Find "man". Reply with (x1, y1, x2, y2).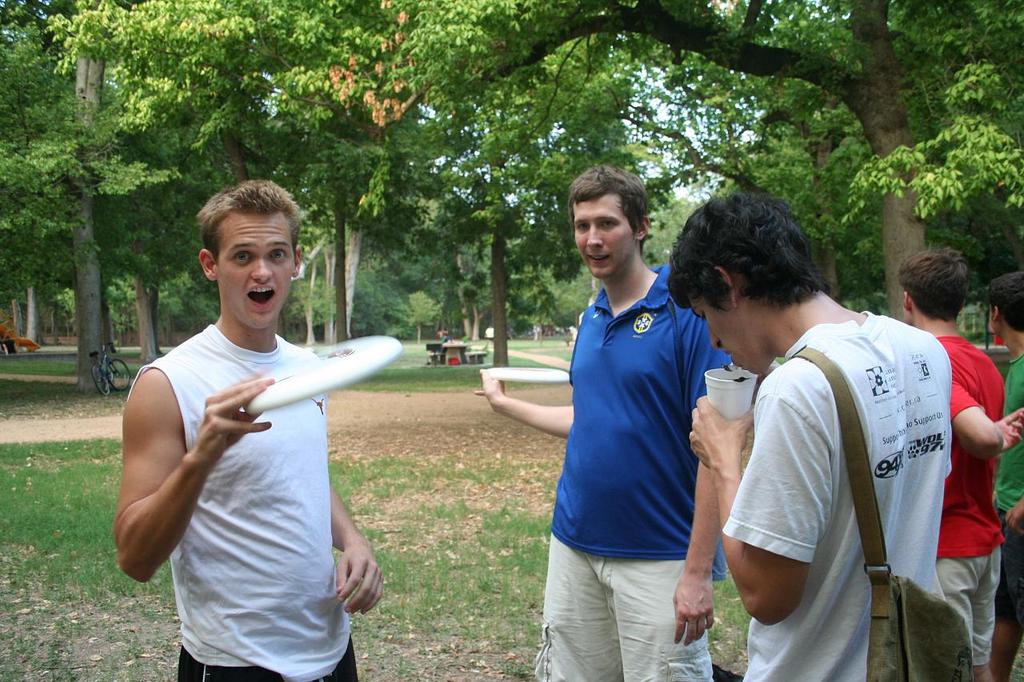
(670, 182, 962, 681).
